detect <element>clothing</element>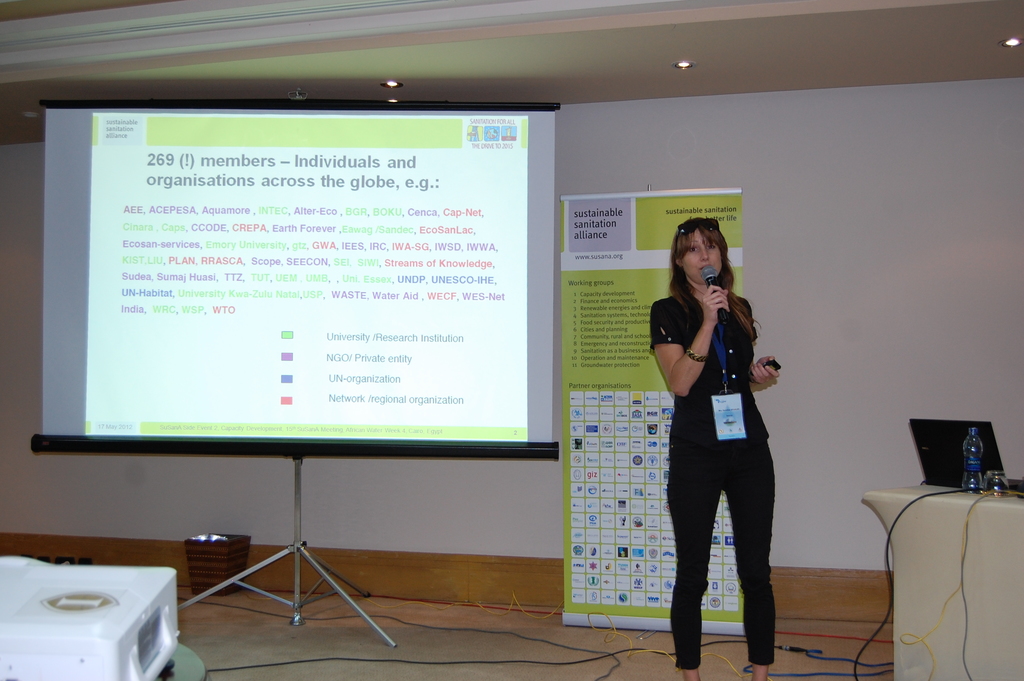
{"left": 648, "top": 293, "right": 771, "bottom": 454}
